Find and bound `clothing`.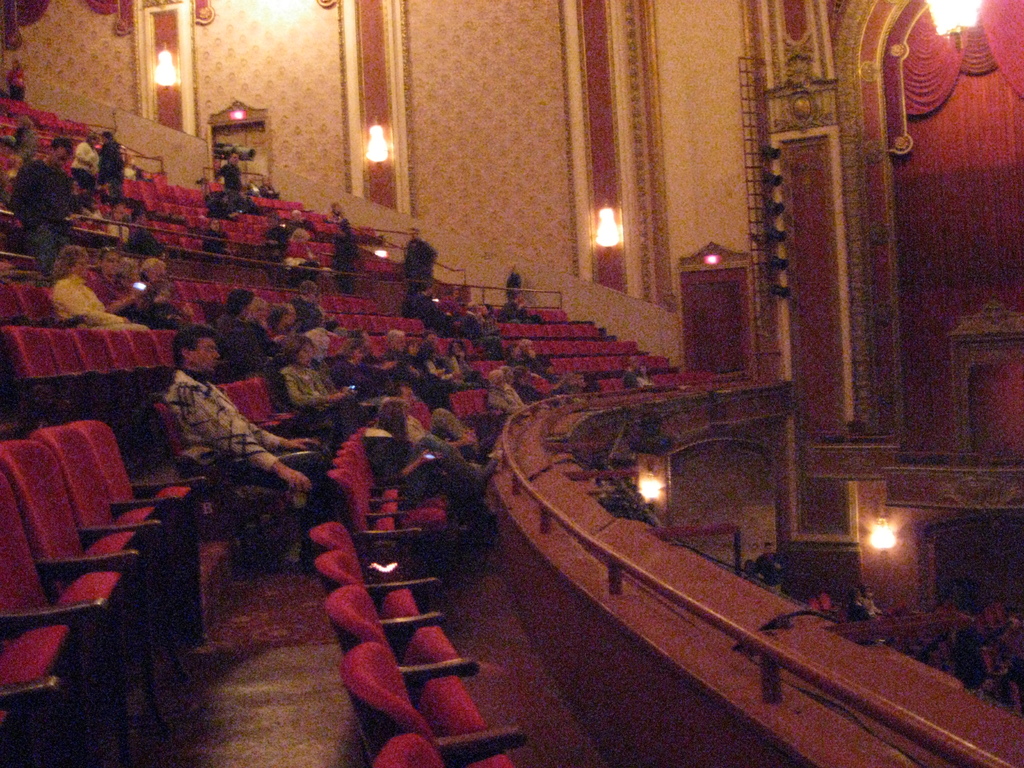
Bound: [left=623, top=367, right=636, bottom=388].
